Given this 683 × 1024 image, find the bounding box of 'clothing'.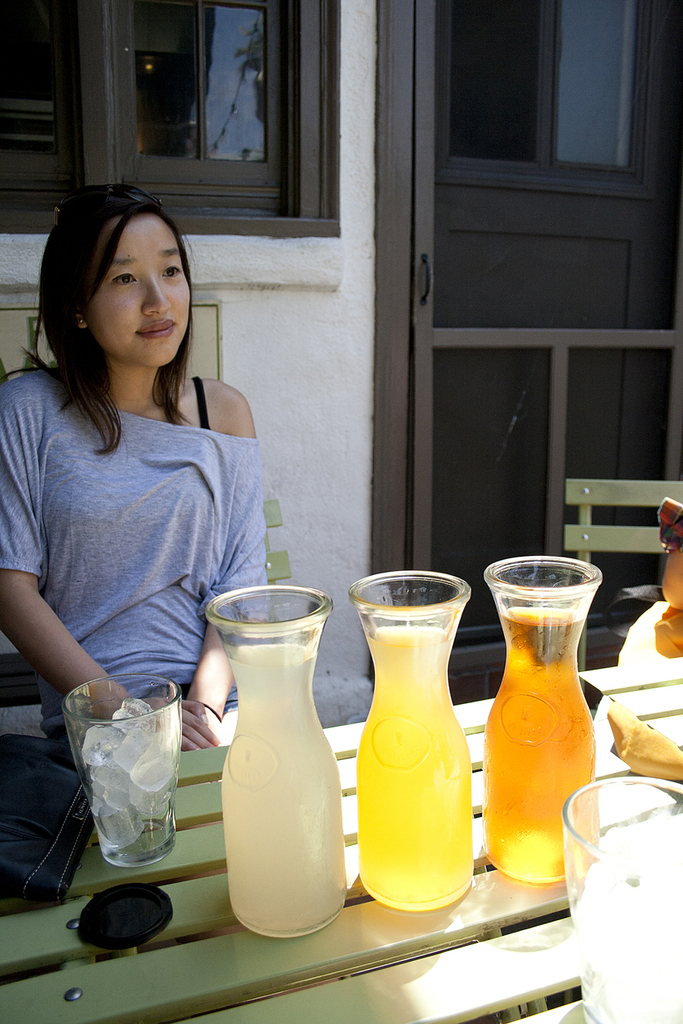
(left=0, top=367, right=271, bottom=740).
